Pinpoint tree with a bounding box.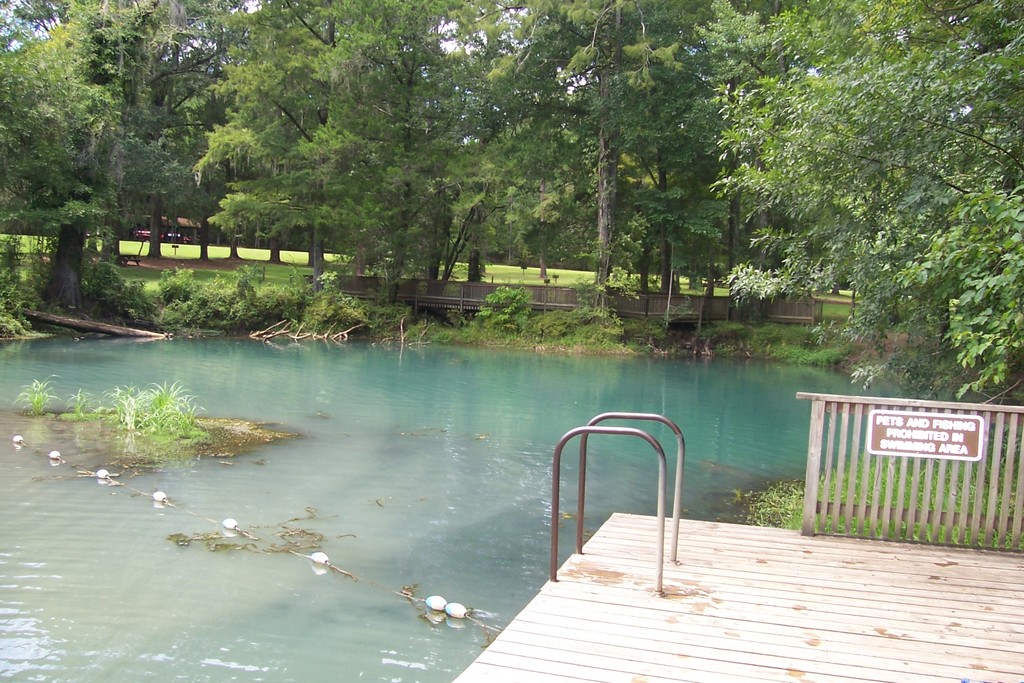
x1=11 y1=33 x2=260 y2=302.
